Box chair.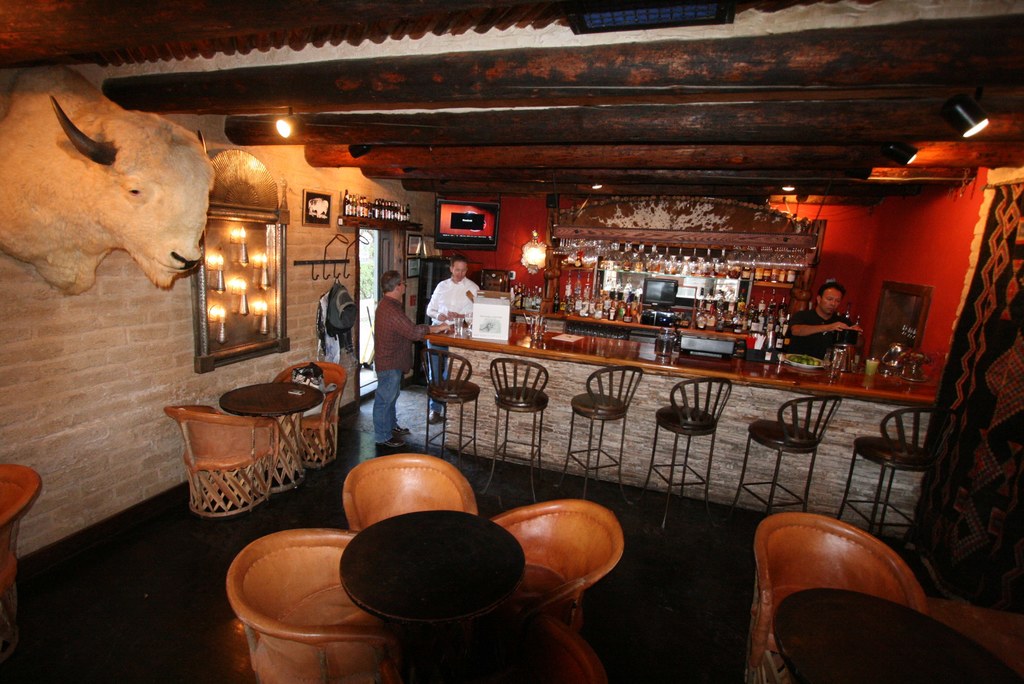
<bbox>511, 611, 603, 683</bbox>.
